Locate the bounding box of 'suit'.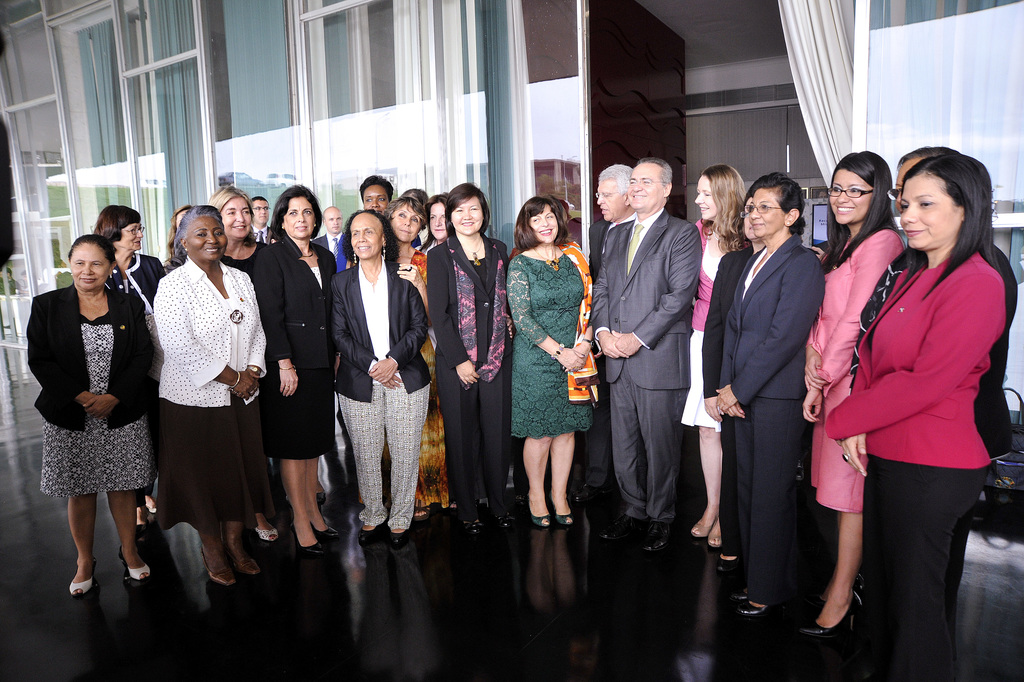
Bounding box: crop(314, 234, 348, 270).
